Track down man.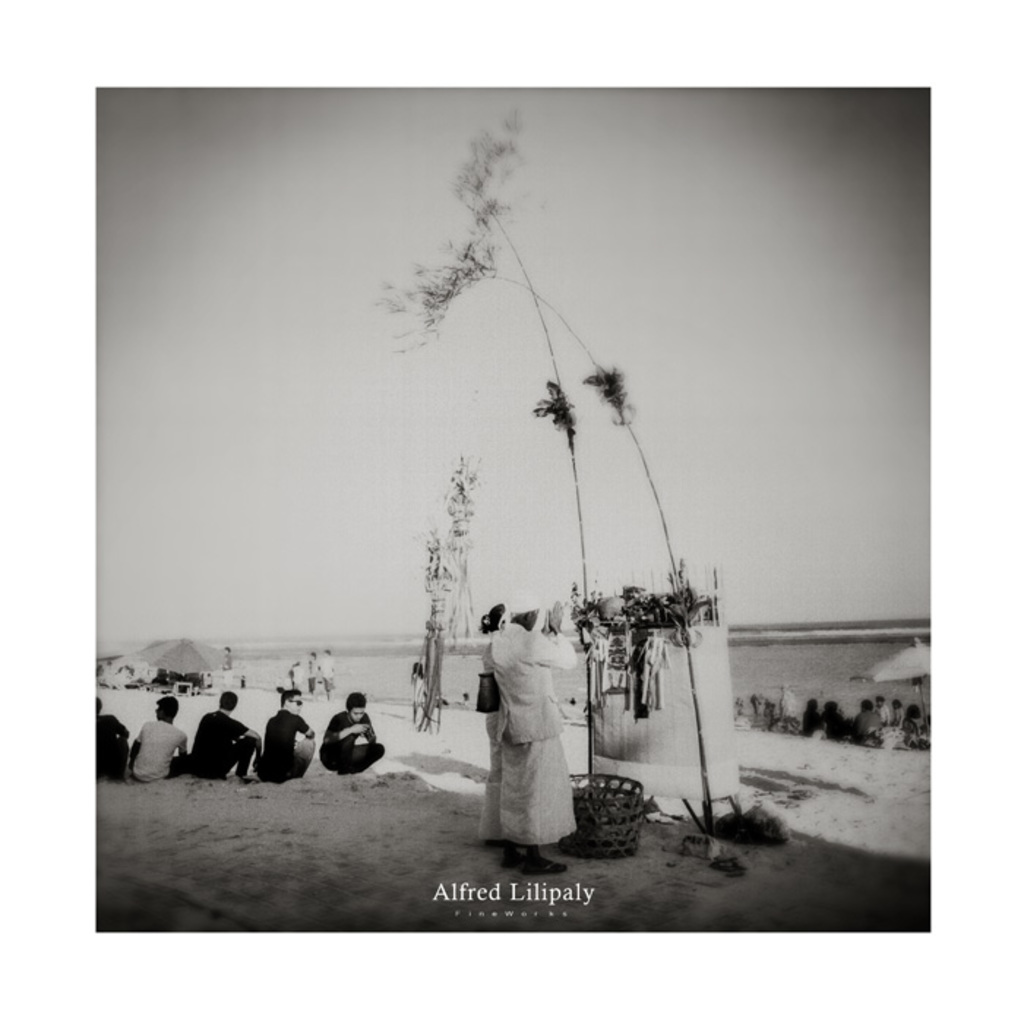
Tracked to box=[315, 692, 391, 783].
